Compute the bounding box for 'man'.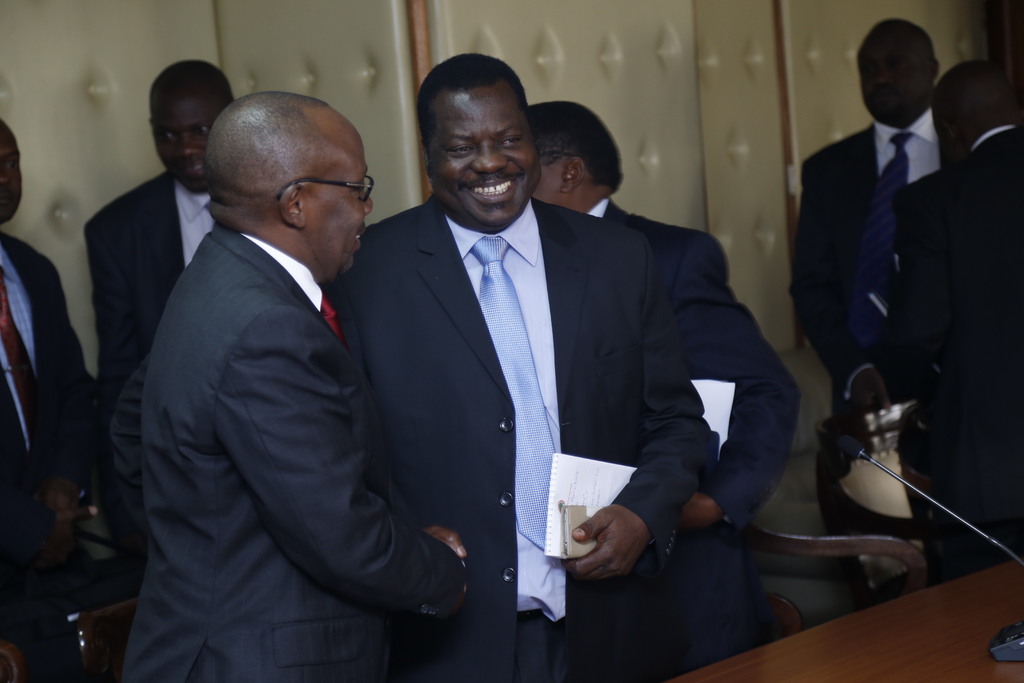
crop(0, 119, 93, 682).
